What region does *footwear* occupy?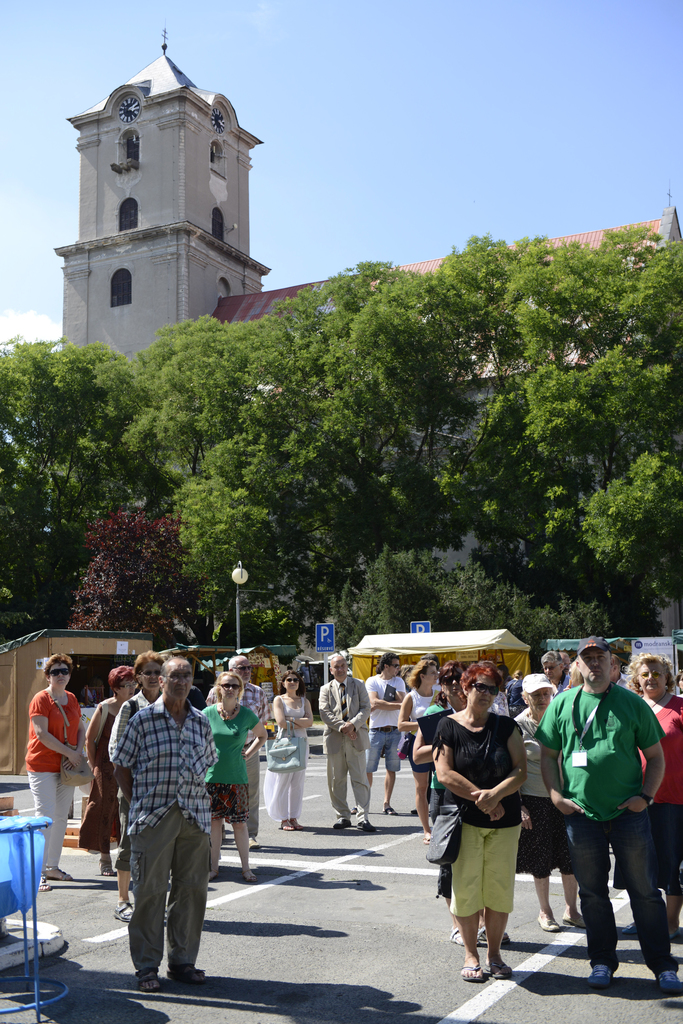
(left=485, top=962, right=511, bottom=977).
